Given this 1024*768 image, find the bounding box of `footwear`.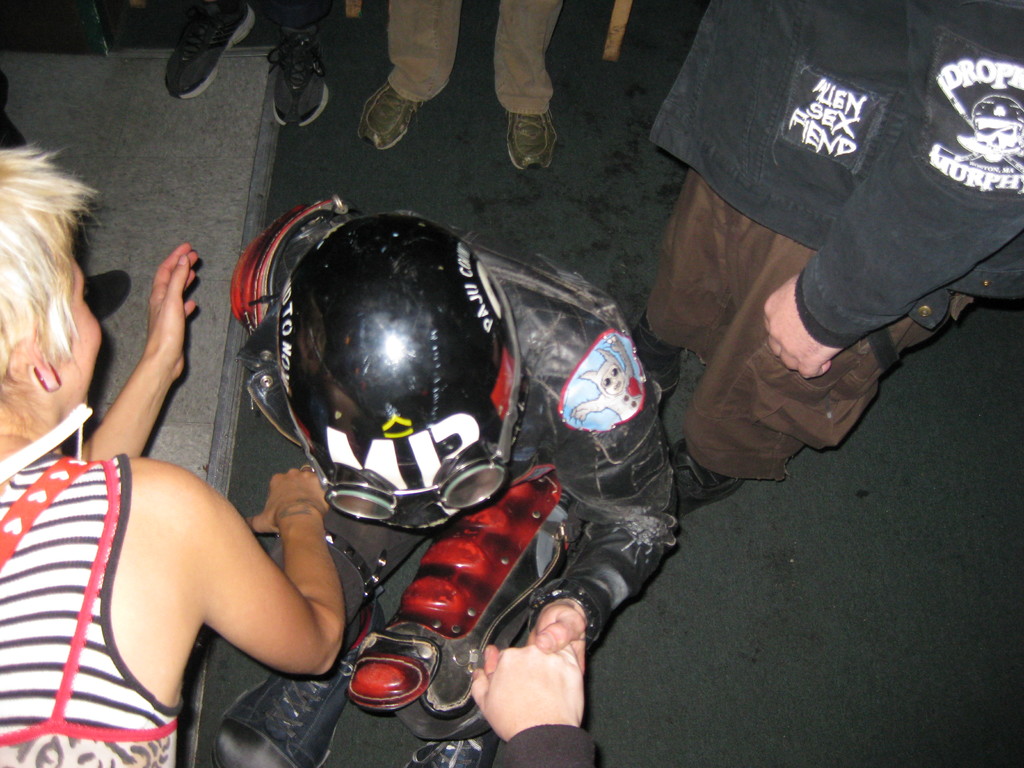
{"left": 505, "top": 107, "right": 558, "bottom": 172}.
